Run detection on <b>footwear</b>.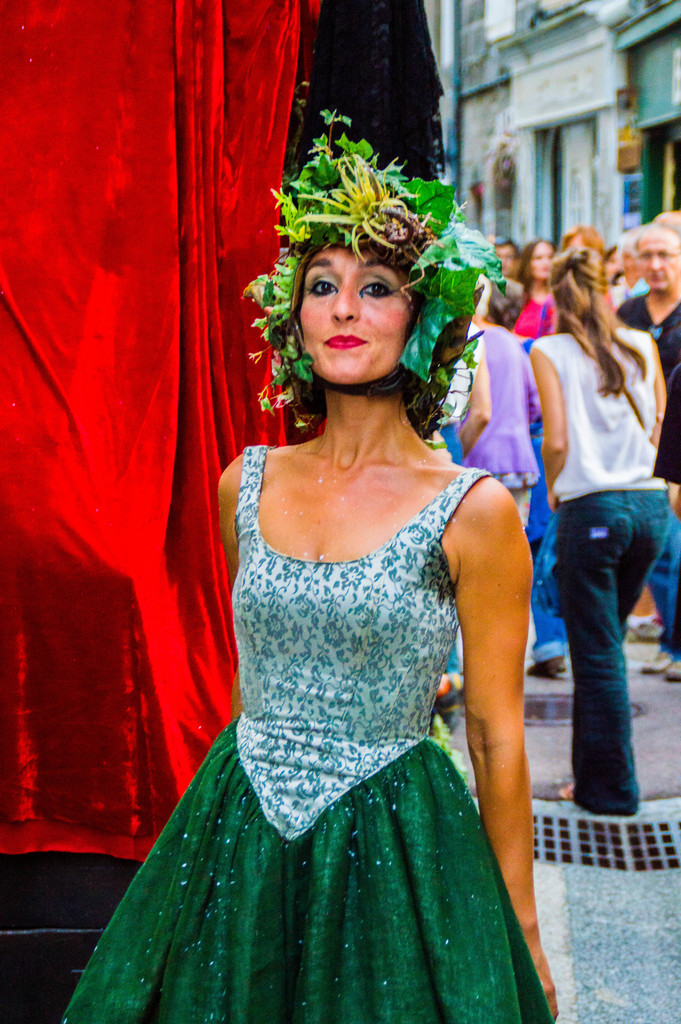
Result: bbox(528, 655, 561, 680).
